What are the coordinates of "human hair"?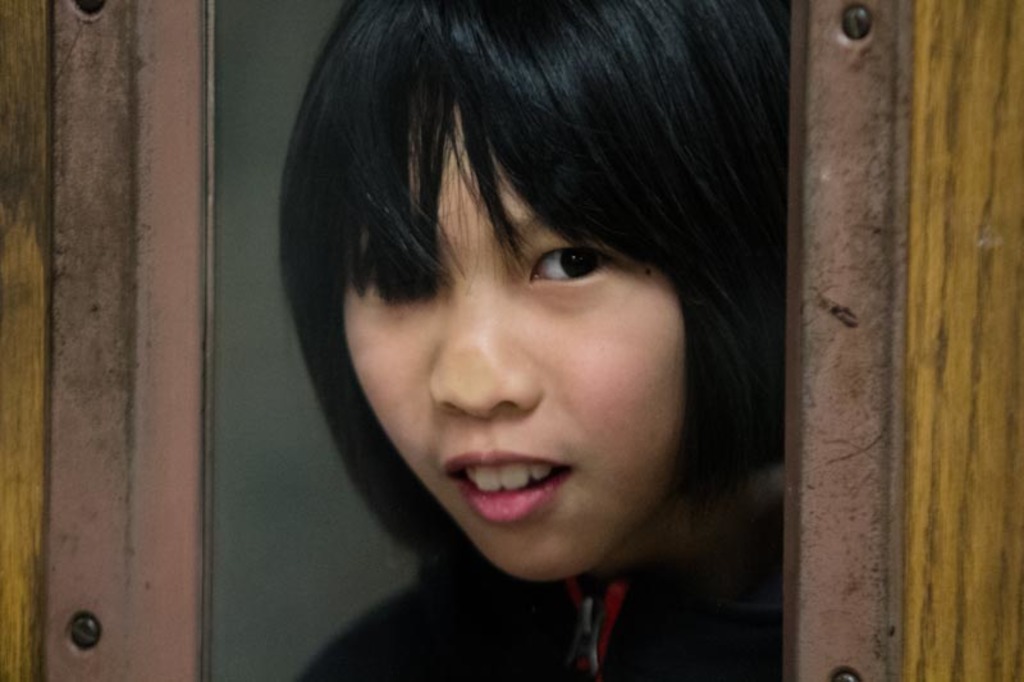
bbox=(253, 0, 806, 667).
